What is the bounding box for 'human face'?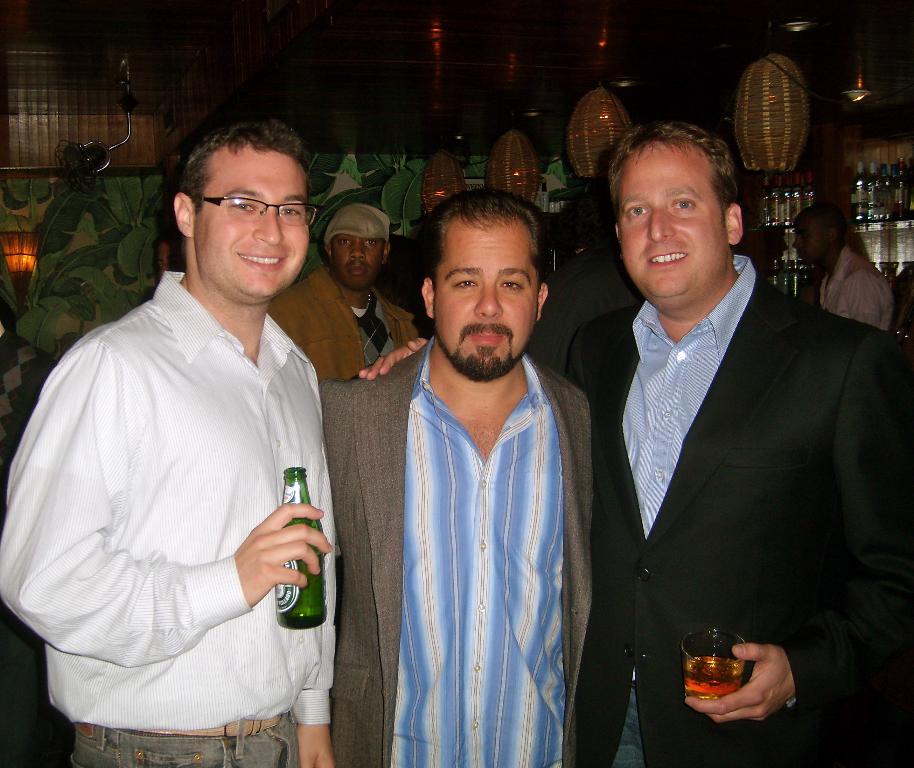
{"x1": 616, "y1": 144, "x2": 727, "y2": 300}.
